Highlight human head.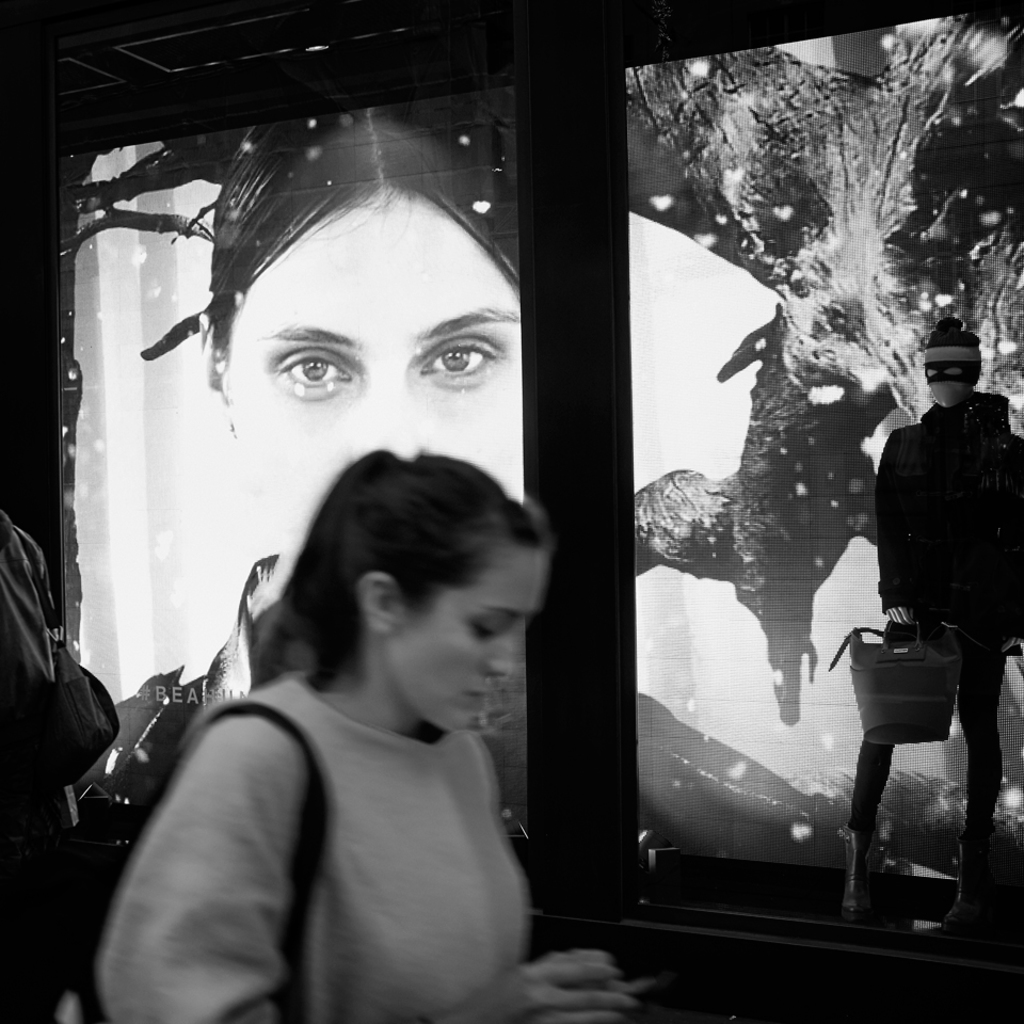
Highlighted region: [left=269, top=468, right=558, bottom=734].
